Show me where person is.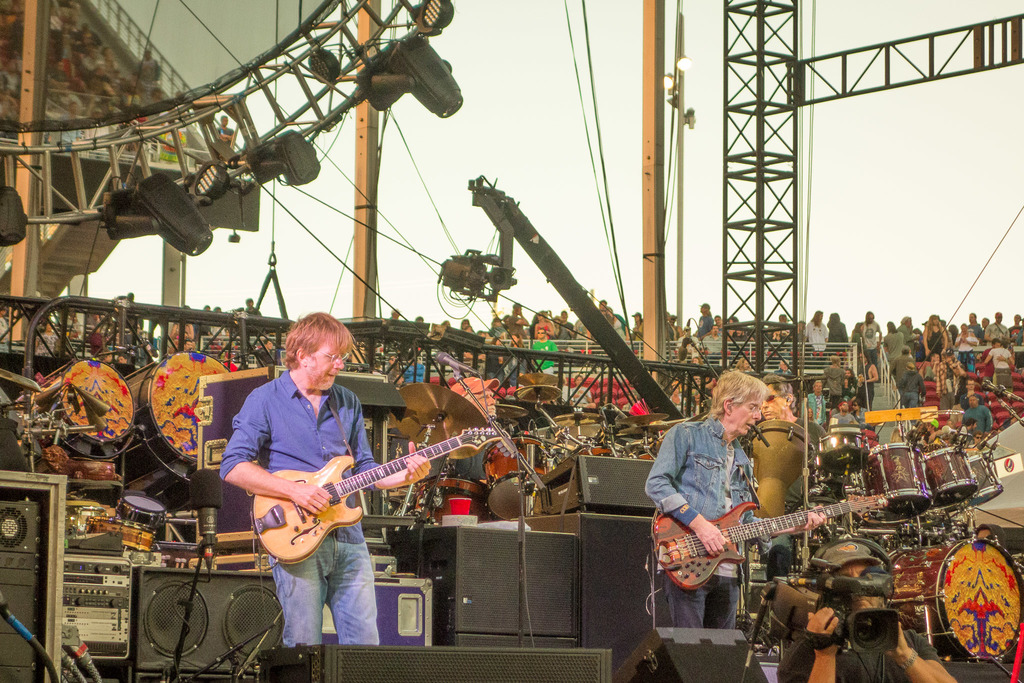
person is at <region>699, 303, 714, 338</region>.
